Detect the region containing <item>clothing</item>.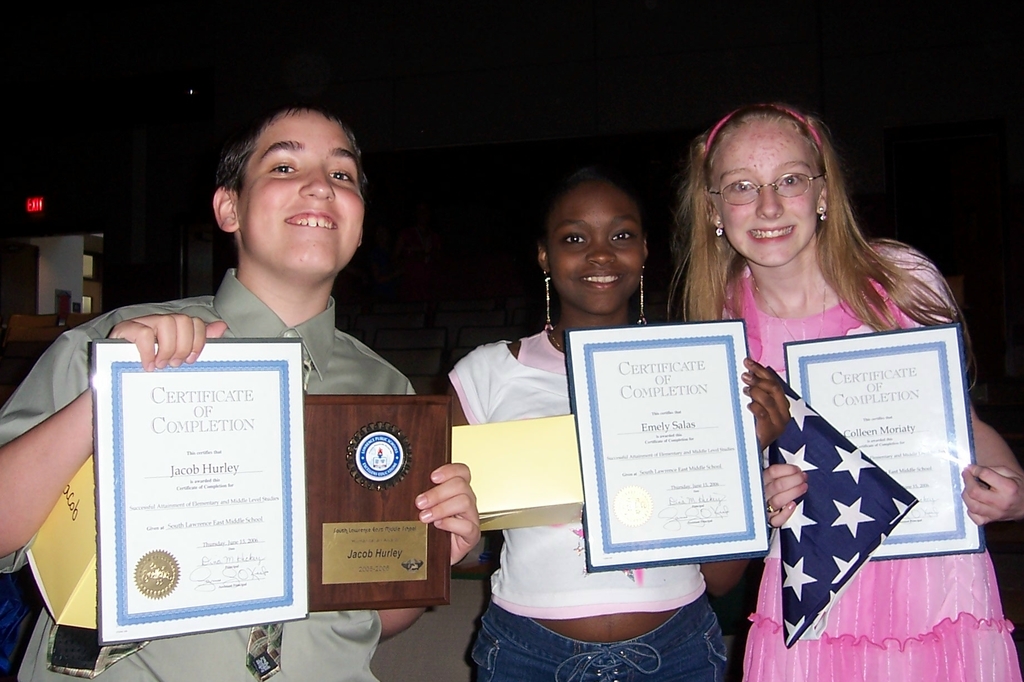
(left=444, top=328, right=716, bottom=681).
